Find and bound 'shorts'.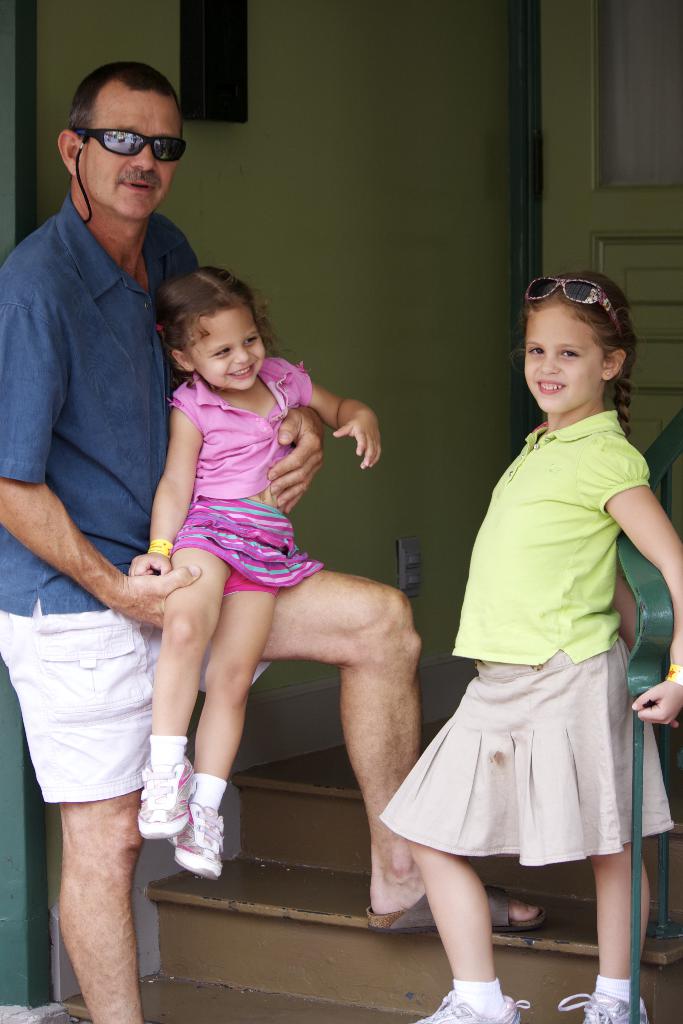
Bound: Rect(391, 629, 646, 879).
